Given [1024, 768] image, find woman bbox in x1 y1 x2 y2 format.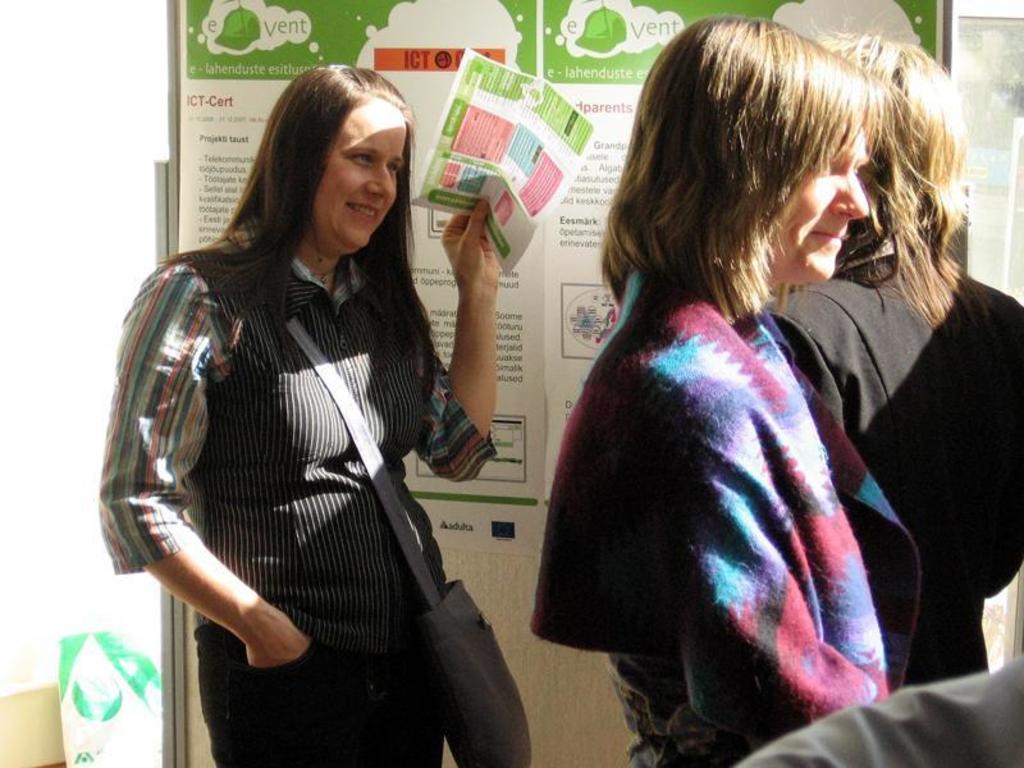
521 22 911 767.
